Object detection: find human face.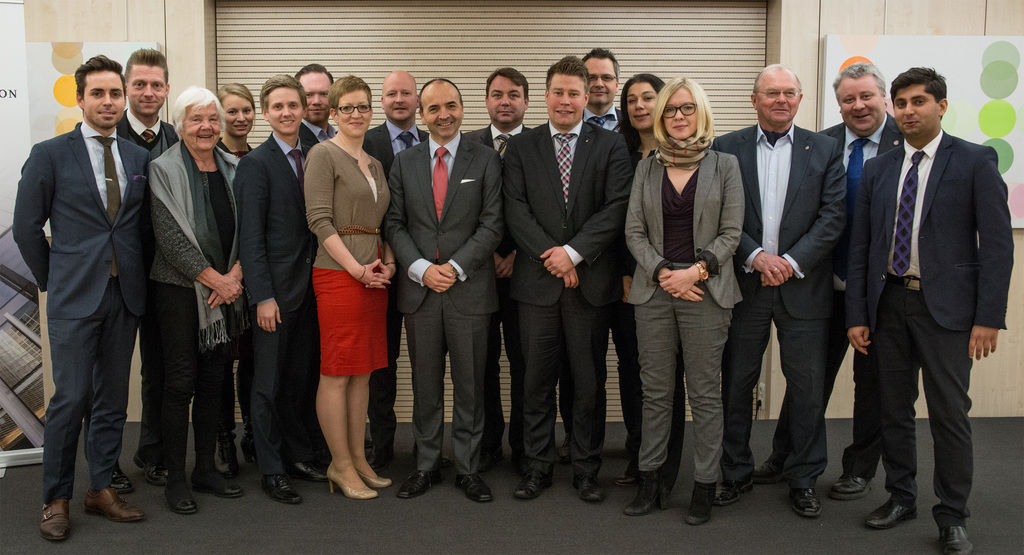
locate(186, 102, 224, 150).
